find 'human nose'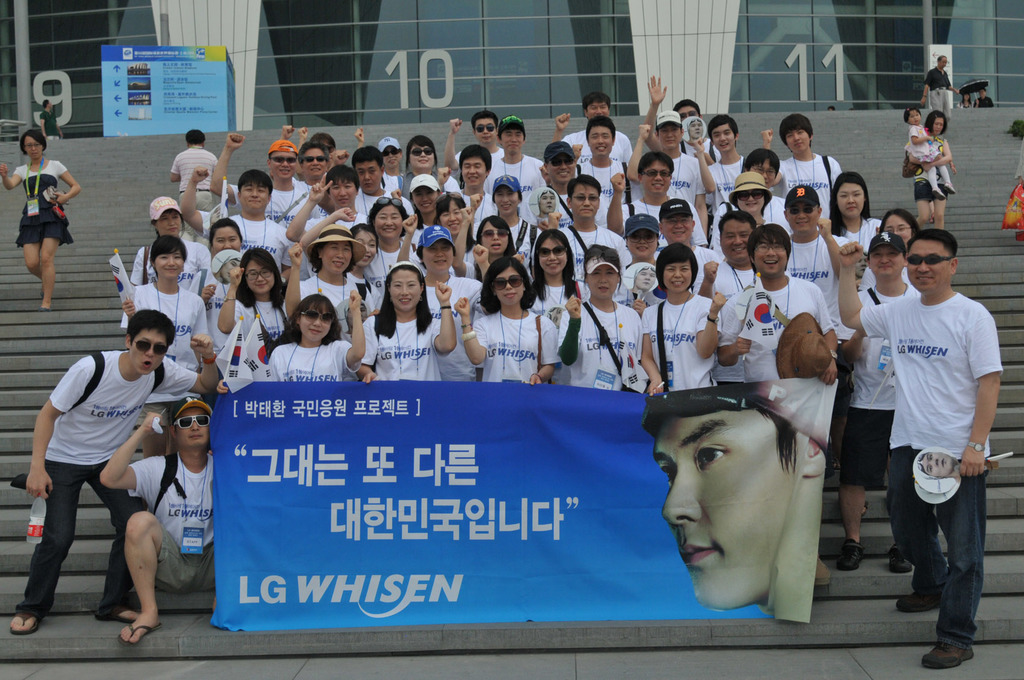
[502,195,510,202]
